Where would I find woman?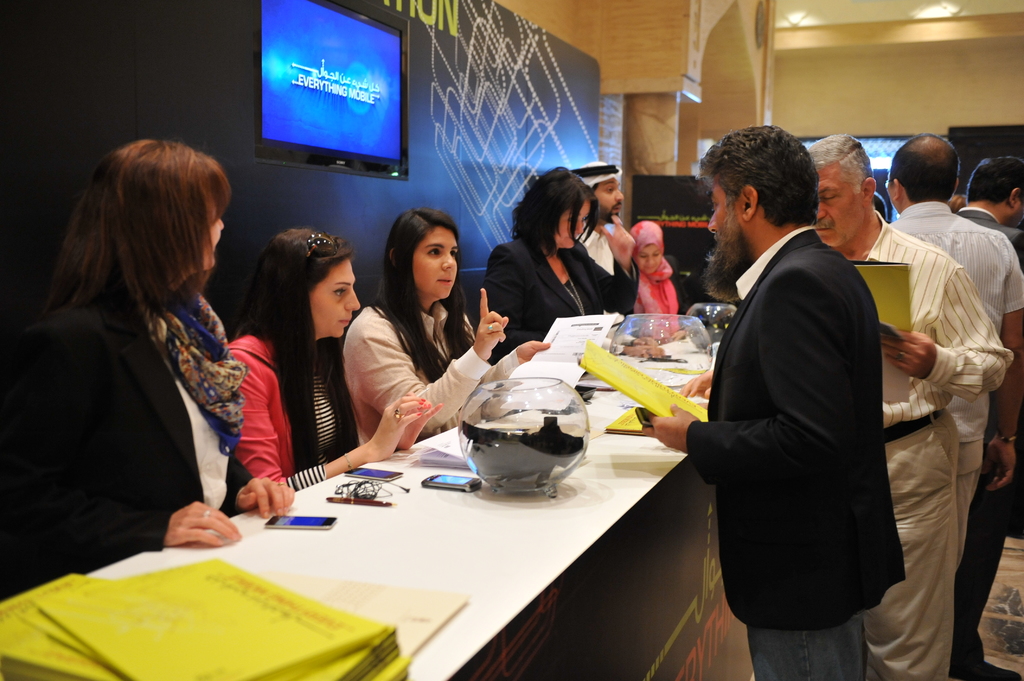
At bbox=(17, 140, 300, 545).
